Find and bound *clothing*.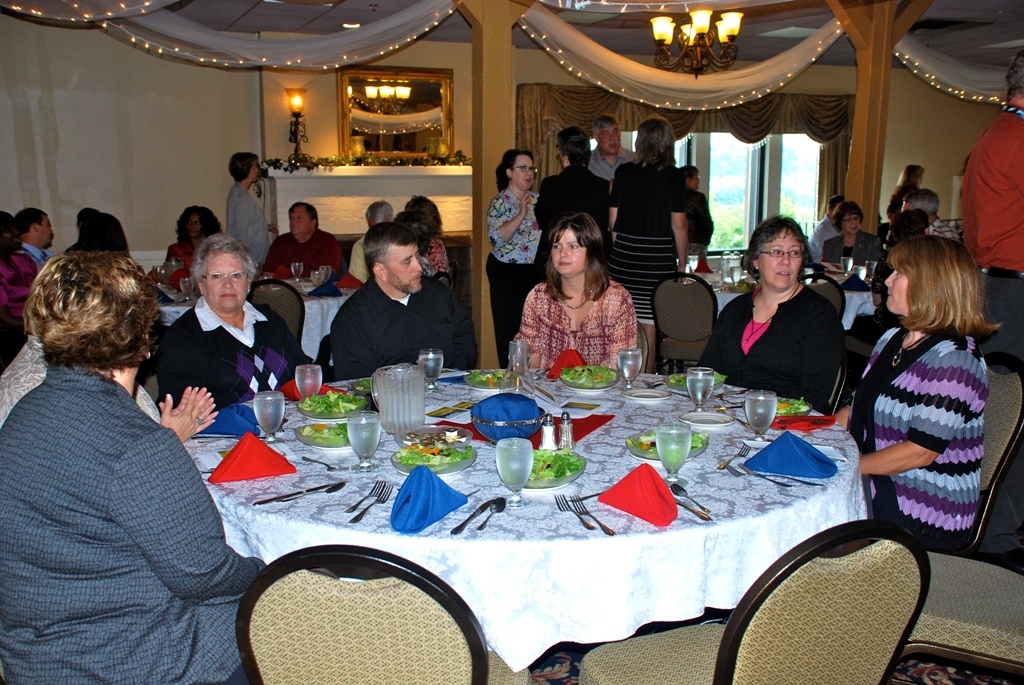
Bound: x1=695, y1=284, x2=845, y2=416.
